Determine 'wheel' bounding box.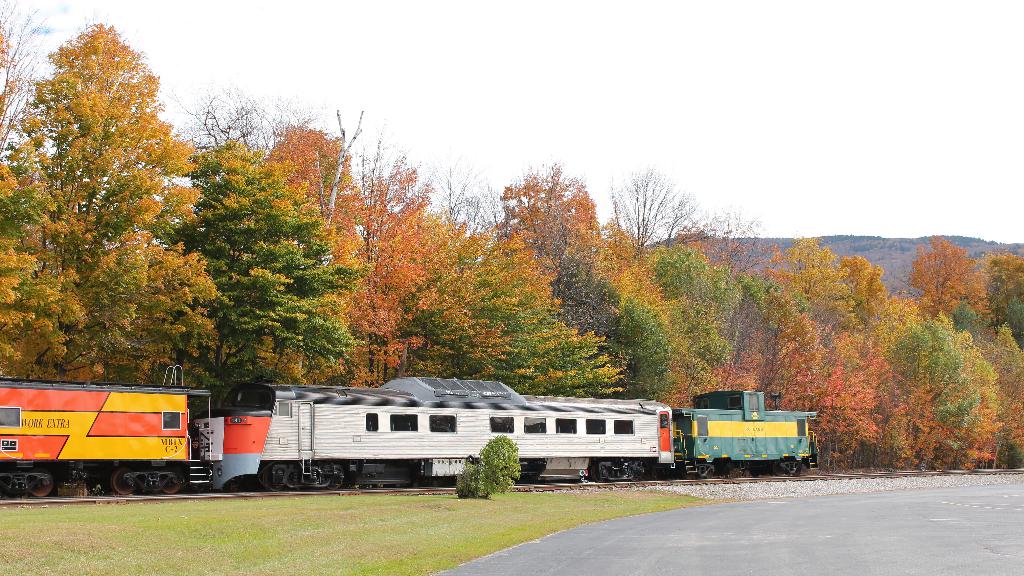
Determined: (left=268, top=483, right=280, bottom=491).
